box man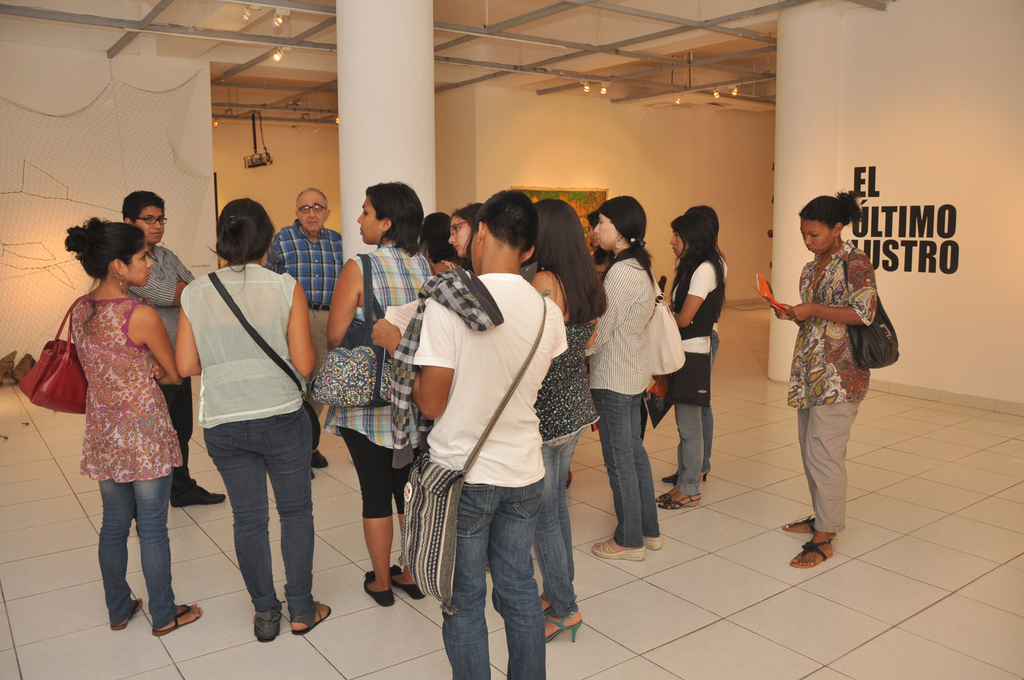
387 211 590 679
